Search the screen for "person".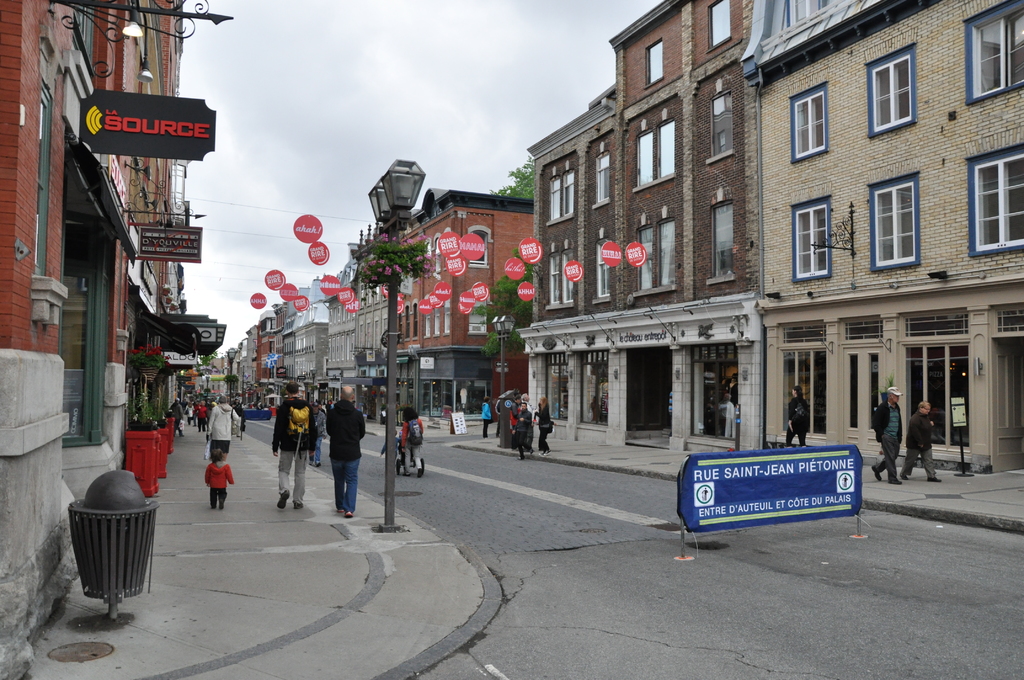
Found at {"left": 168, "top": 398, "right": 182, "bottom": 438}.
